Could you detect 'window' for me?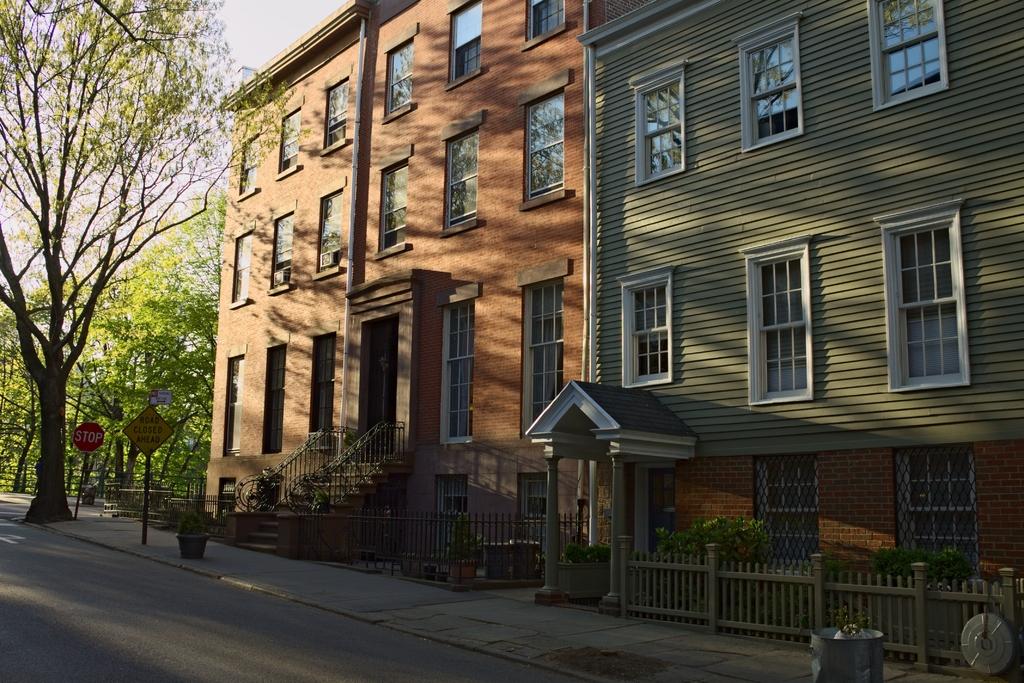
Detection result: 316 175 344 281.
